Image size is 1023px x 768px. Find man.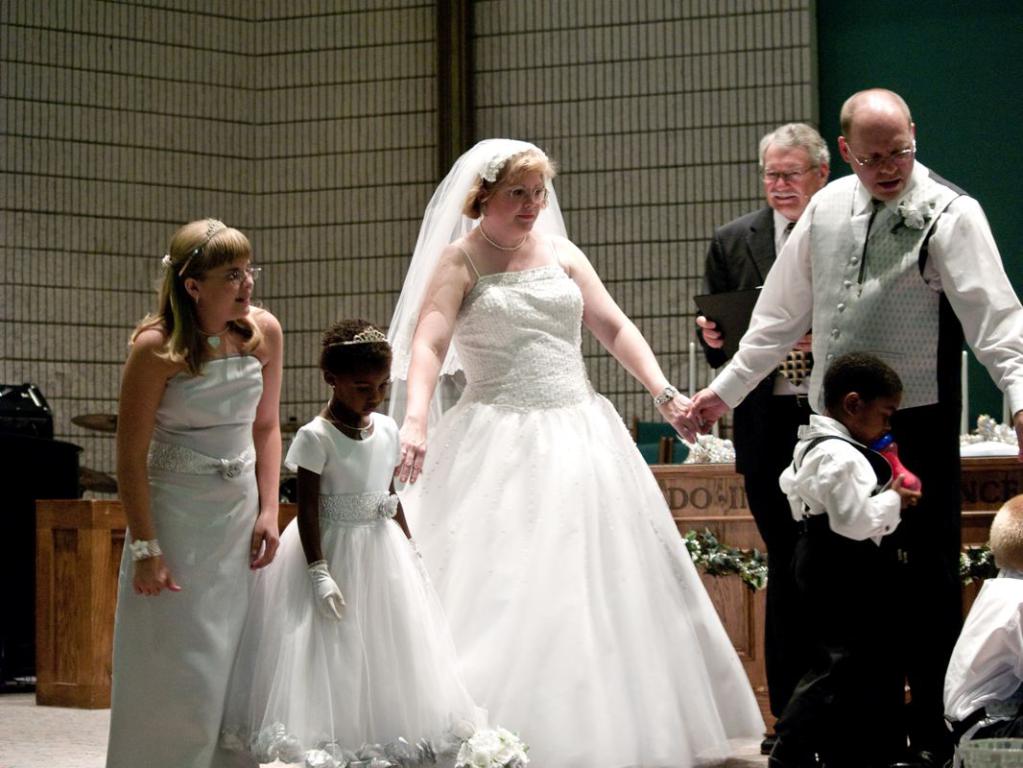
select_region(681, 86, 1022, 767).
